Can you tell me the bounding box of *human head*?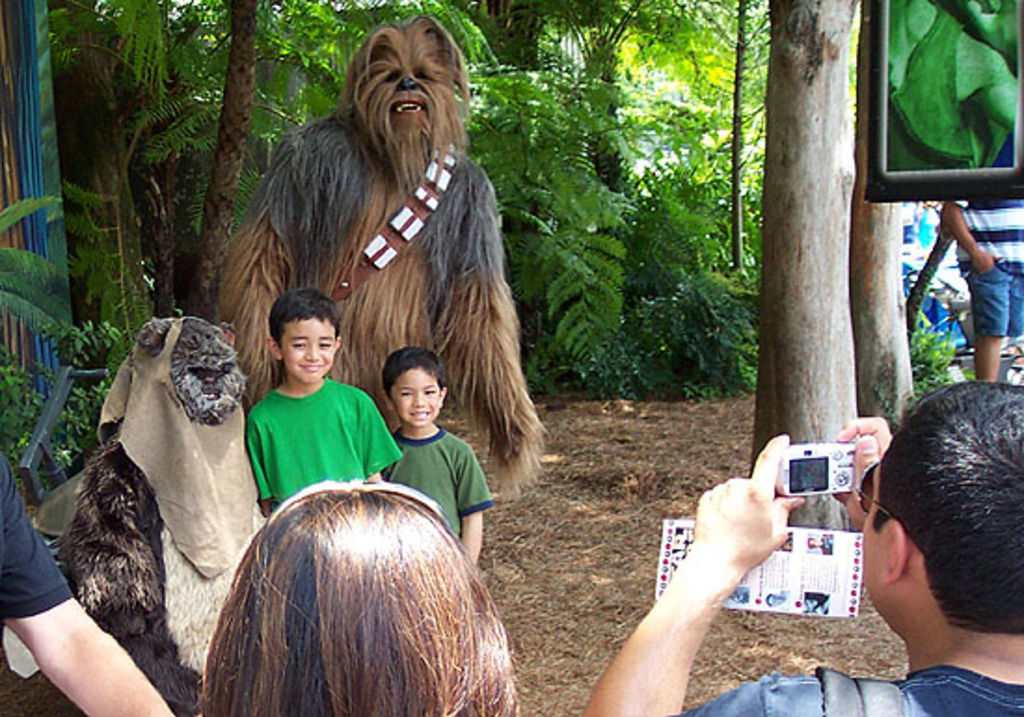
[860,389,1009,654].
